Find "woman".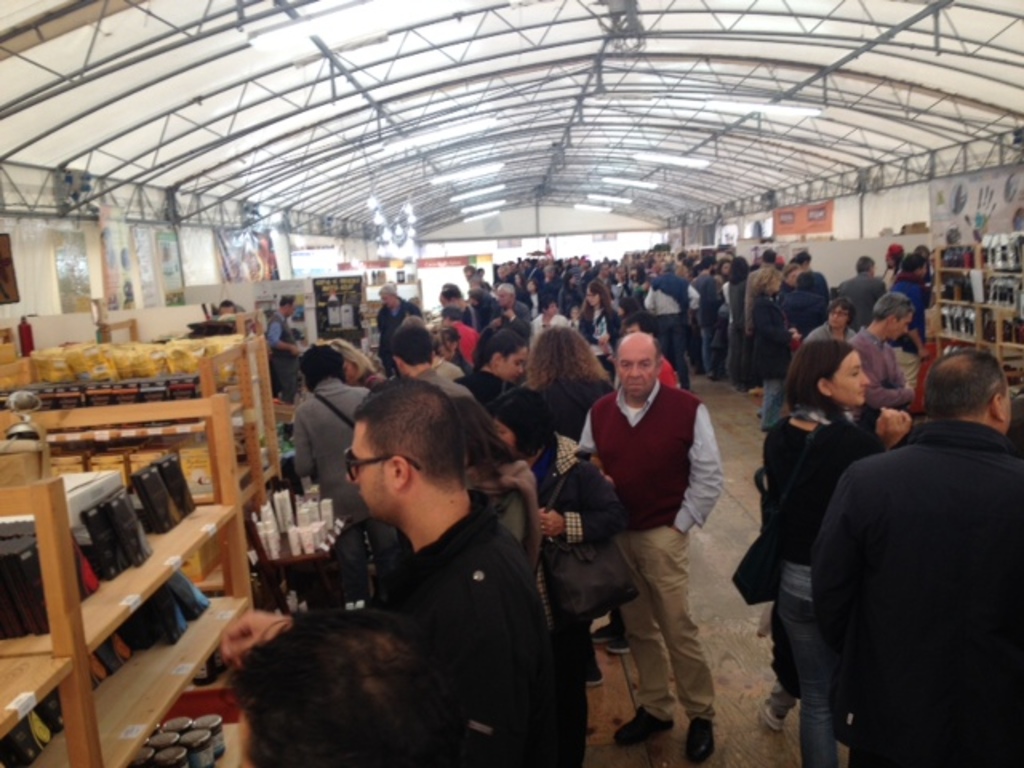
BBox(726, 253, 754, 387).
